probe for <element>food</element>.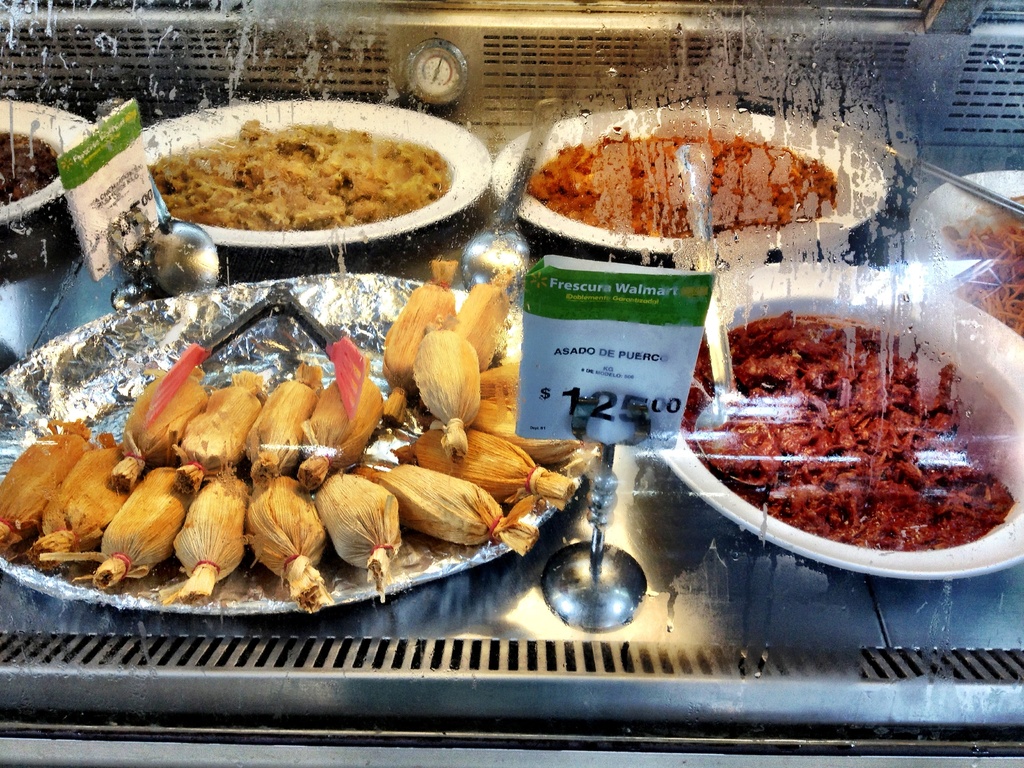
Probe result: box(469, 398, 583, 464).
